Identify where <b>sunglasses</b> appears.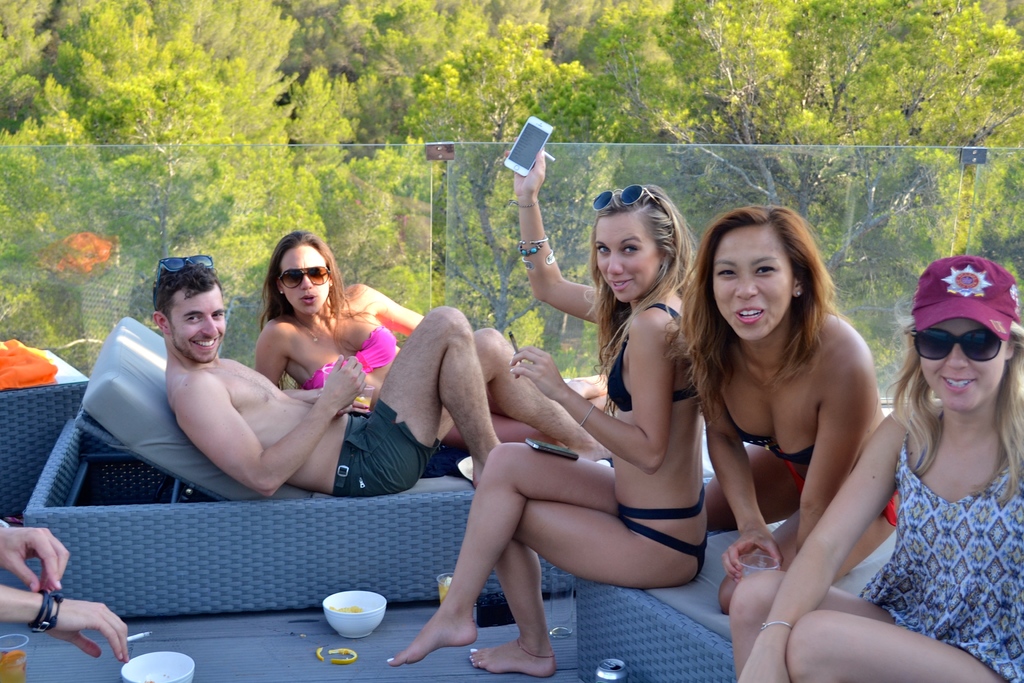
Appears at {"x1": 913, "y1": 331, "x2": 1002, "y2": 363}.
